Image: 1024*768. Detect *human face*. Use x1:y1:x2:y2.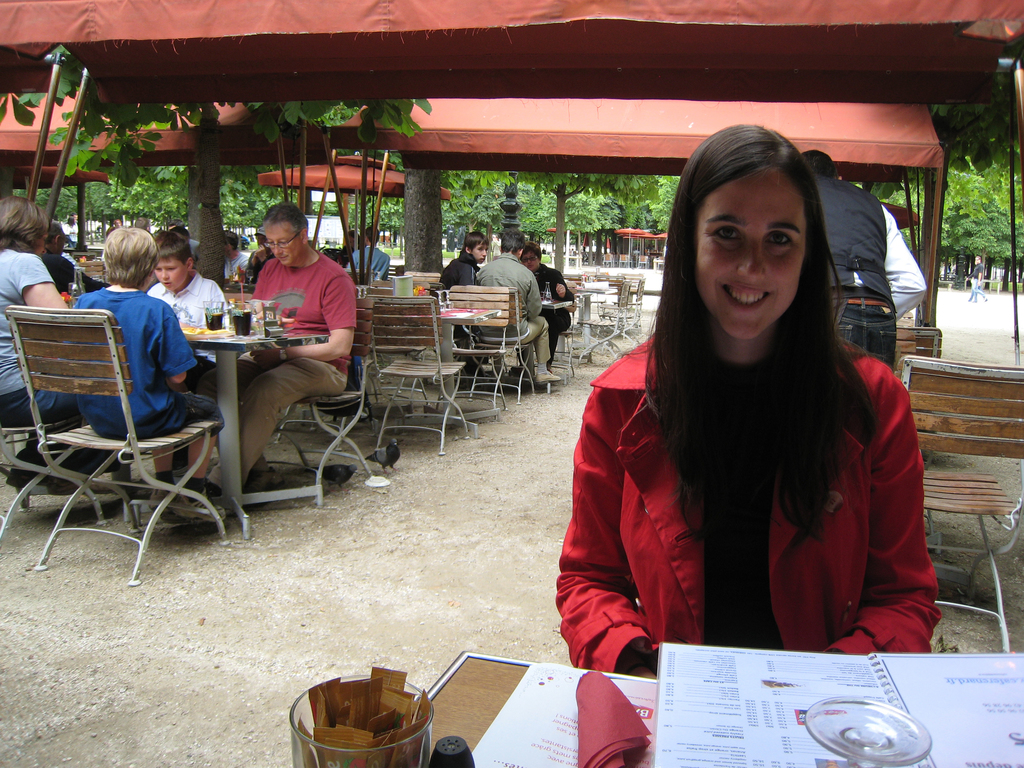
153:260:184:291.
